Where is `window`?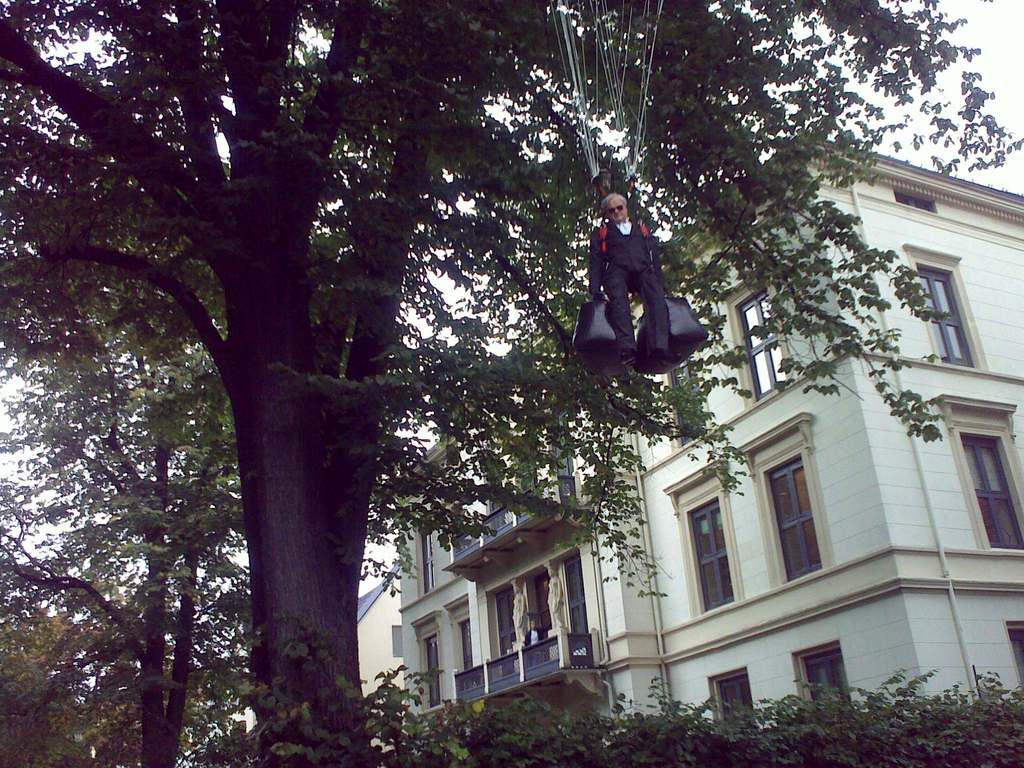
<region>744, 289, 791, 394</region>.
